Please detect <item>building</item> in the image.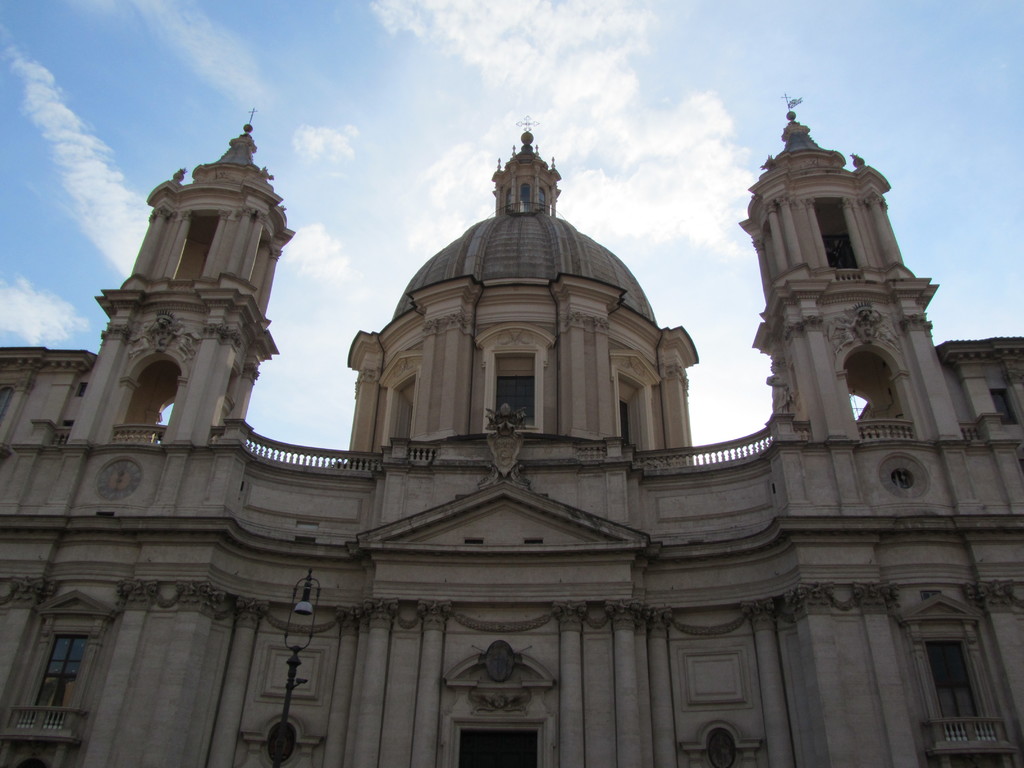
BBox(0, 111, 1023, 767).
